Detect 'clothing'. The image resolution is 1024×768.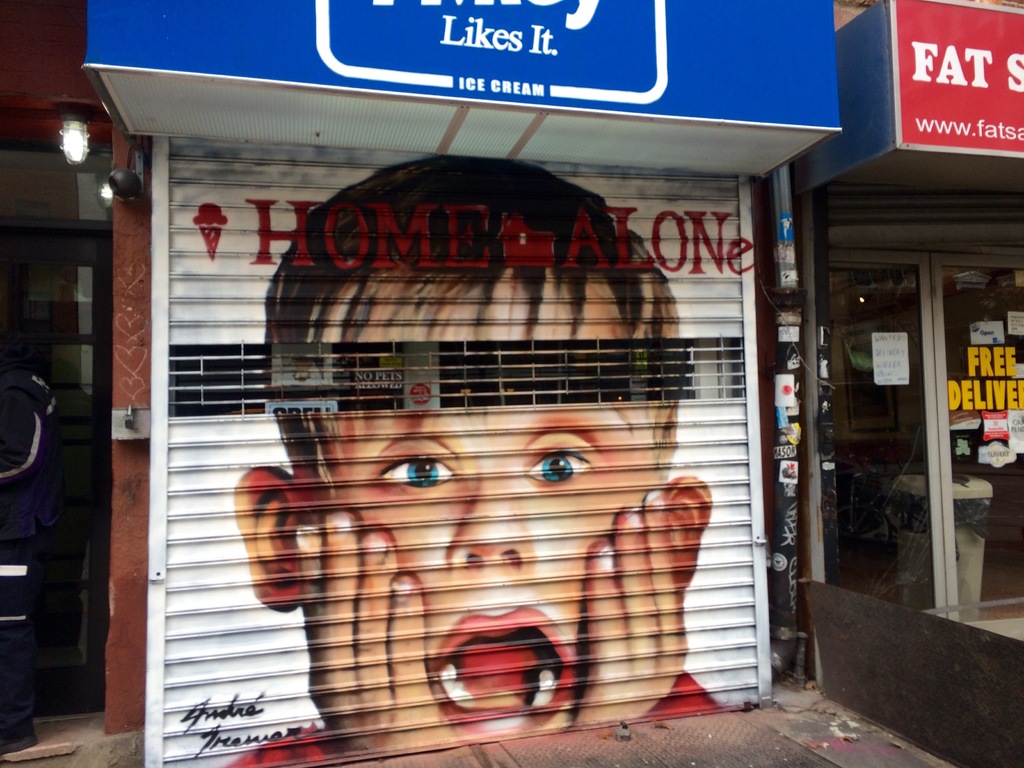
<bbox>220, 707, 721, 767</bbox>.
